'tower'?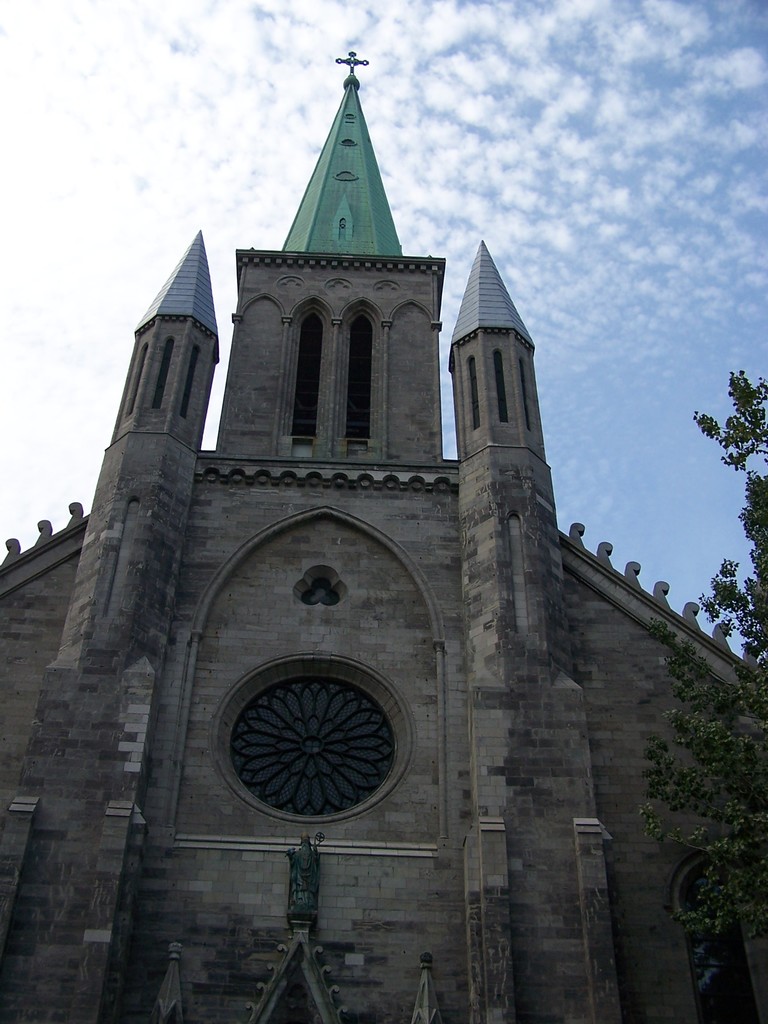
[0,47,767,1023]
